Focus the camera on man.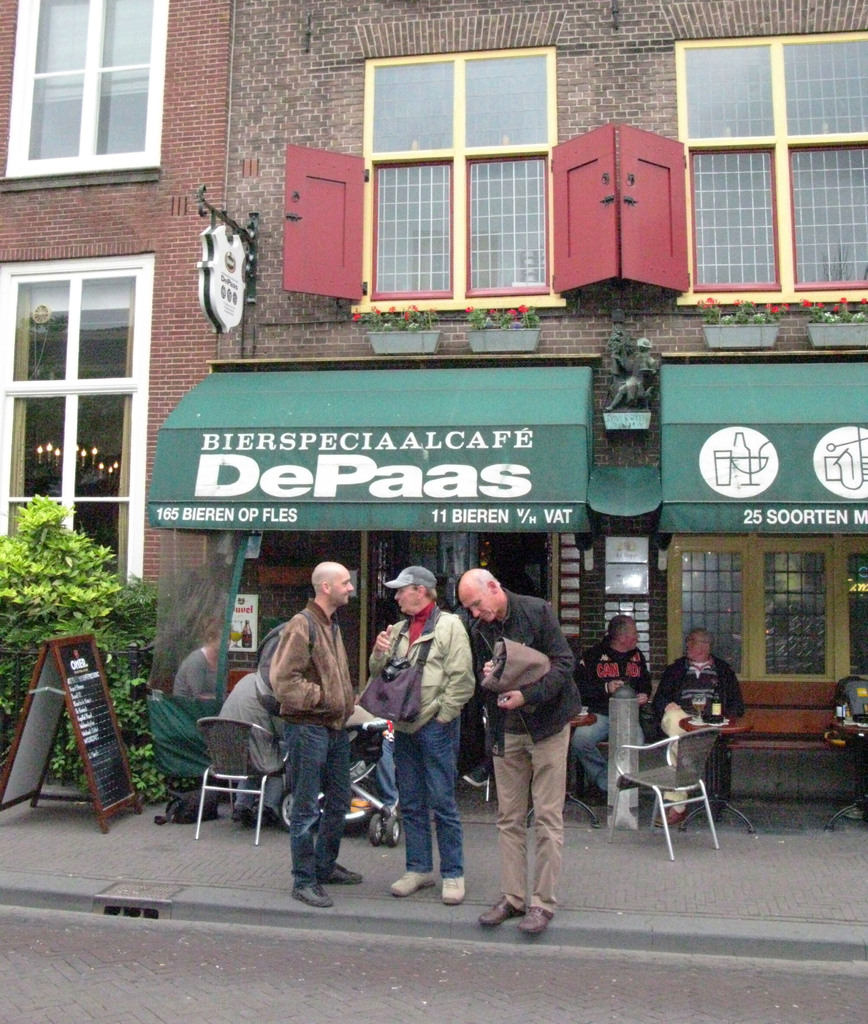
Focus region: rect(568, 615, 652, 810).
